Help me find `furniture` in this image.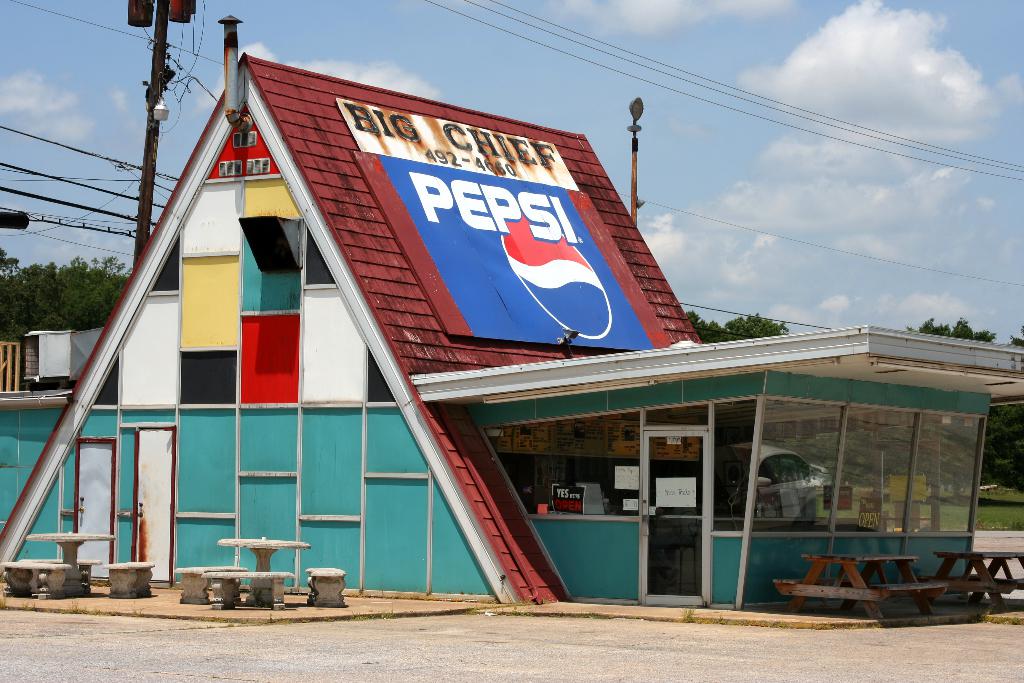
Found it: 55/558/100/593.
